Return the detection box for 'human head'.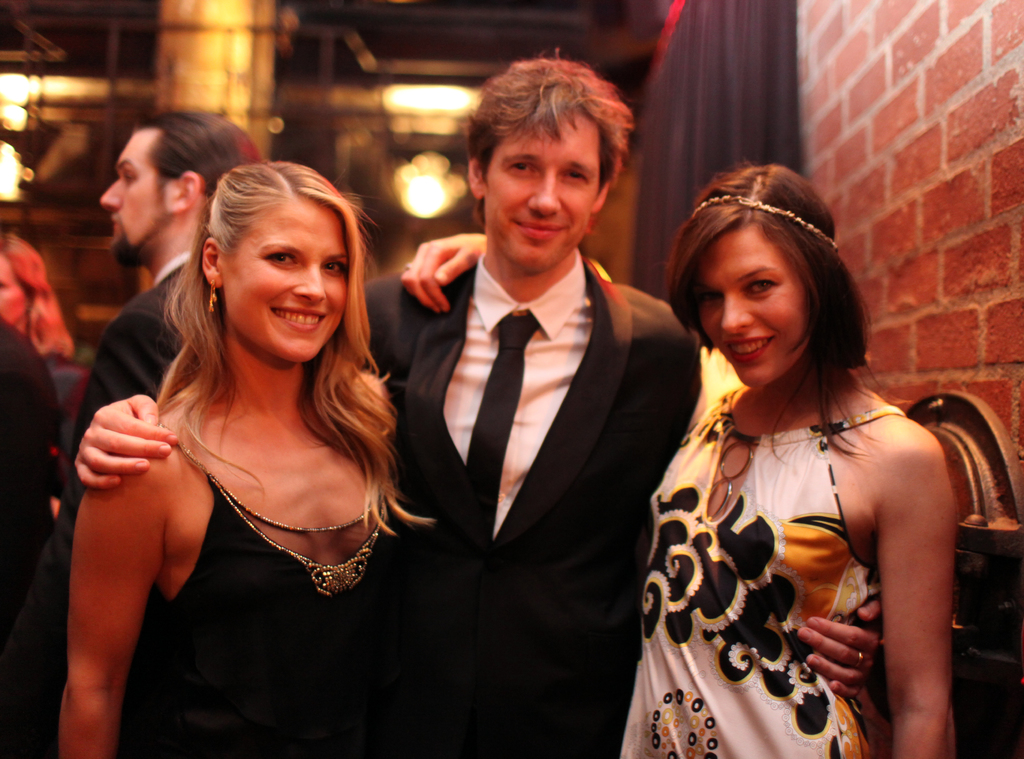
(460, 43, 635, 281).
